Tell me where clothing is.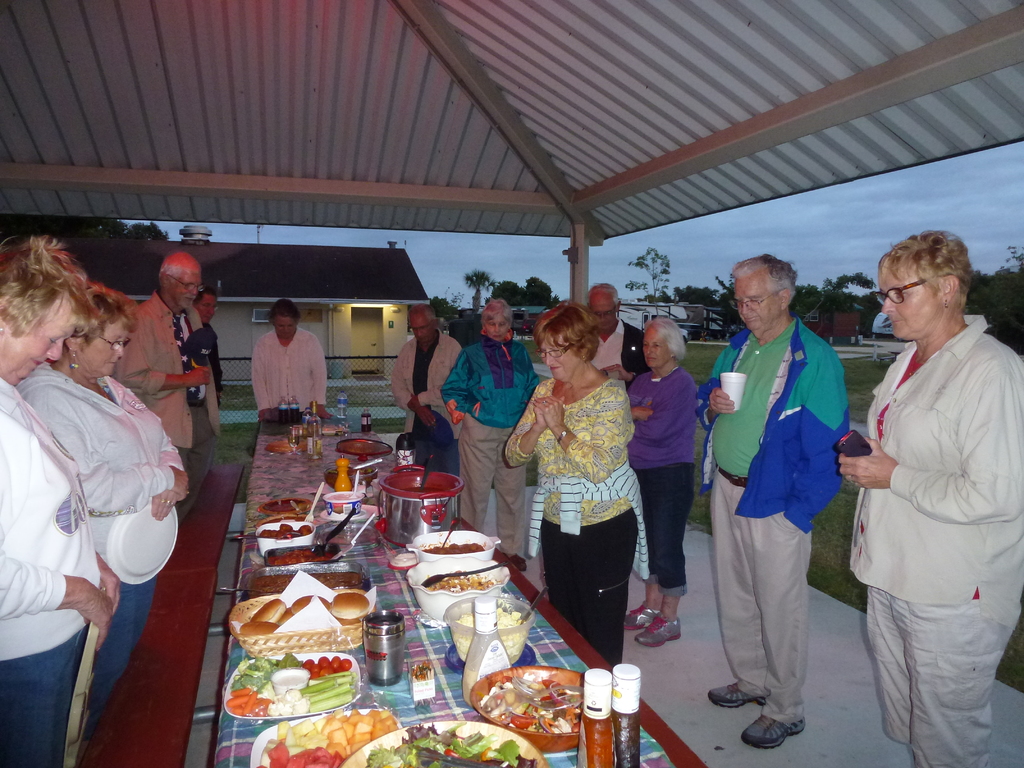
clothing is at [504, 377, 640, 669].
